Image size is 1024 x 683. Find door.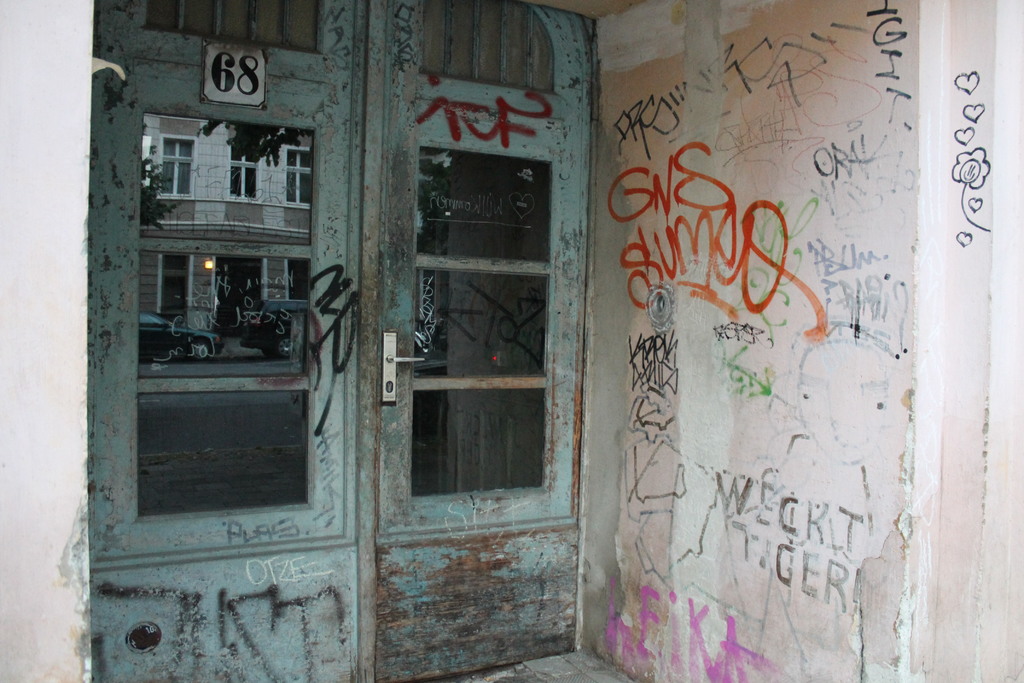
detection(358, 57, 579, 596).
